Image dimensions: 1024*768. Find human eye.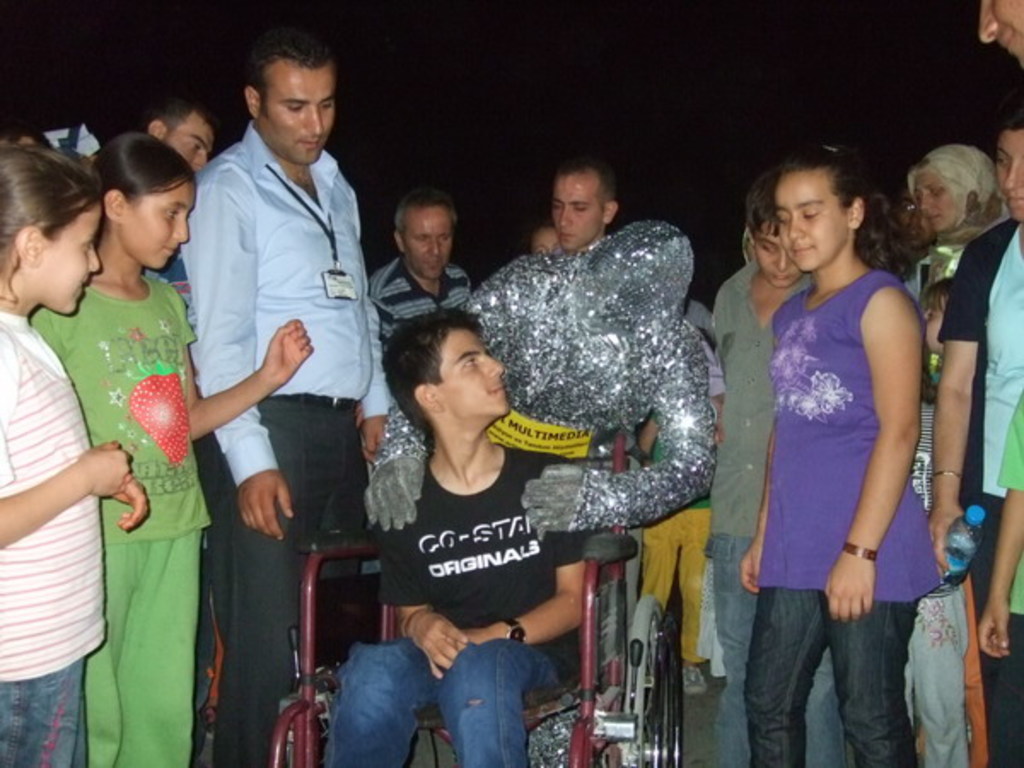
440:234:449:241.
